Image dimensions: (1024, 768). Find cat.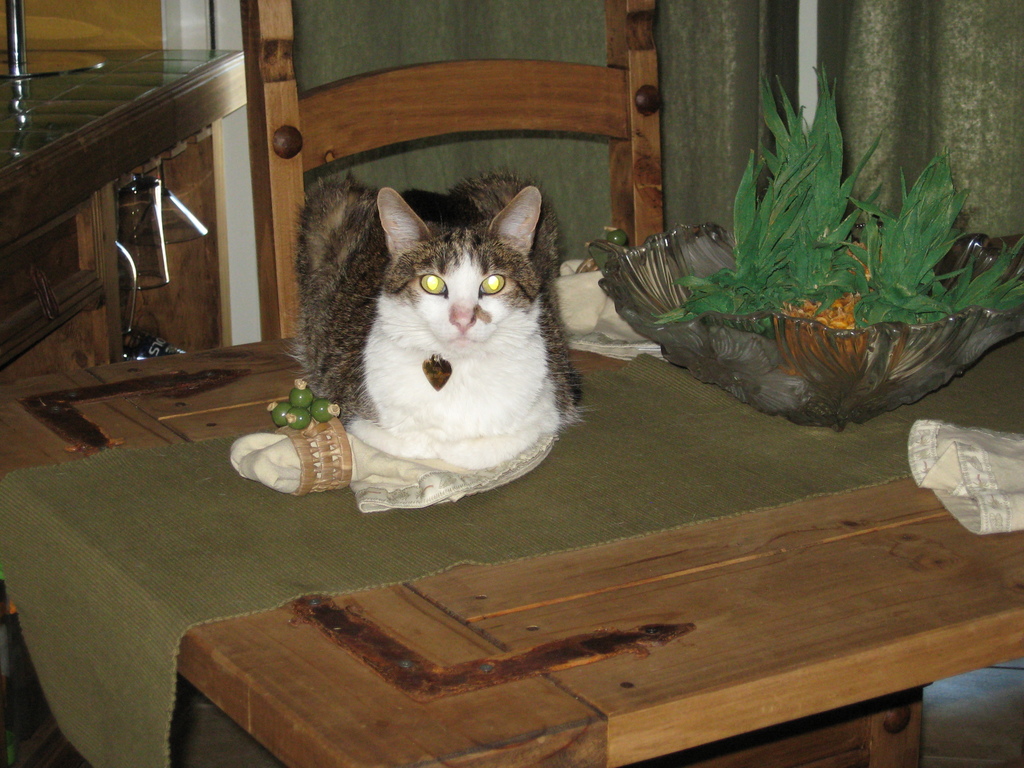
294:164:593:465.
